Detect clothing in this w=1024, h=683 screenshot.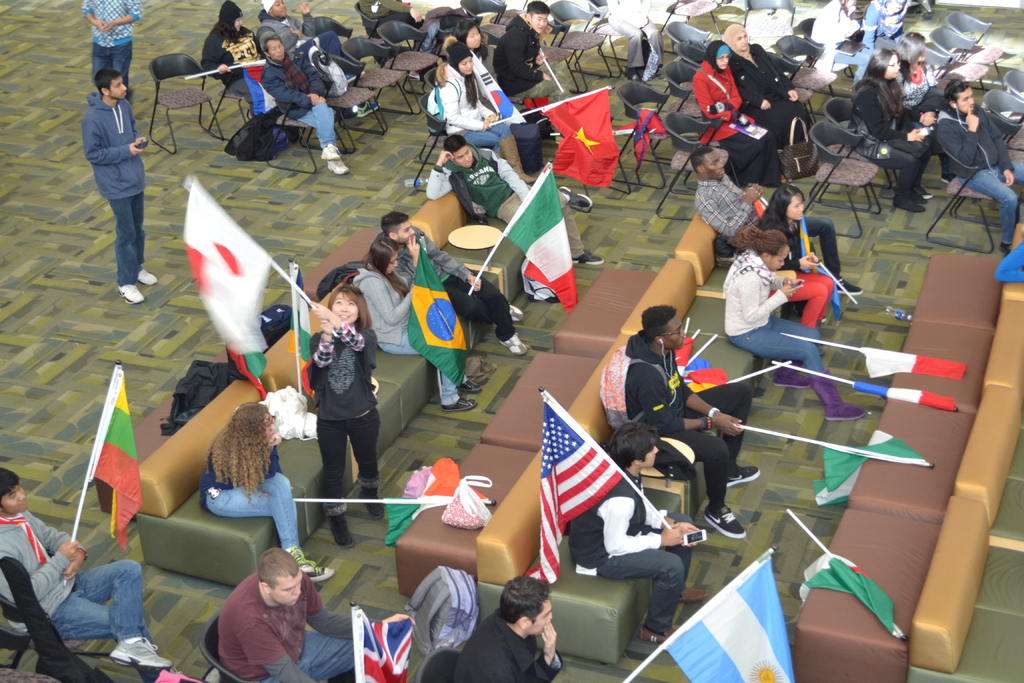
Detection: (left=863, top=0, right=913, bottom=53).
